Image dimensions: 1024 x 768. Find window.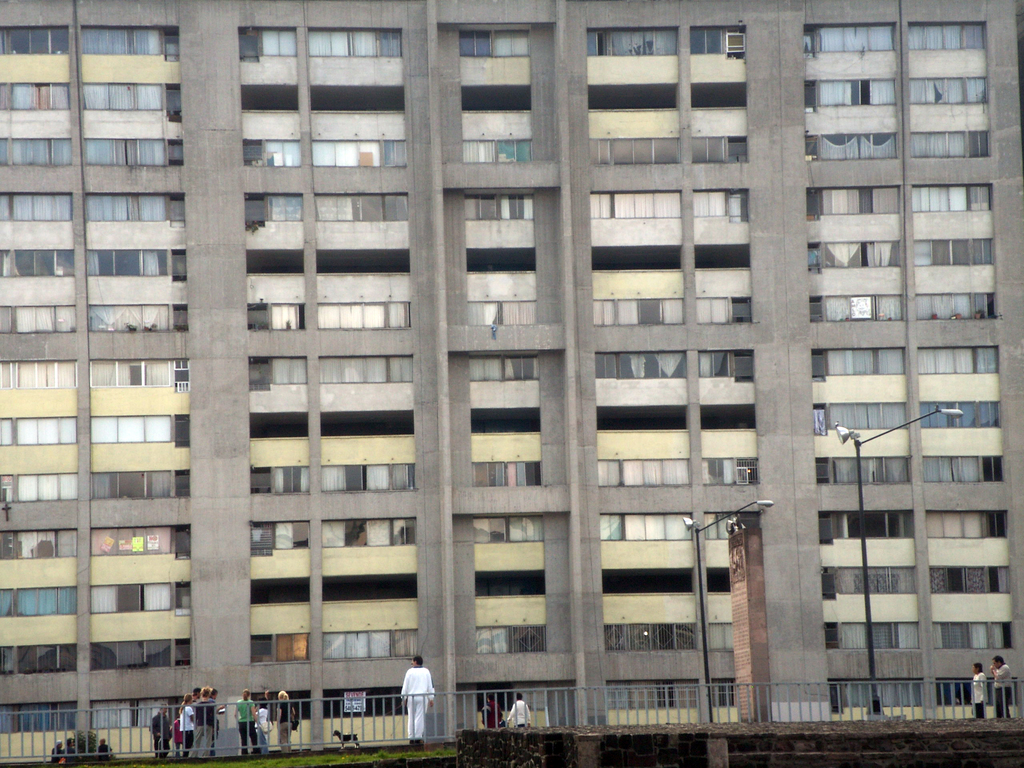
[left=602, top=514, right=690, bottom=539].
